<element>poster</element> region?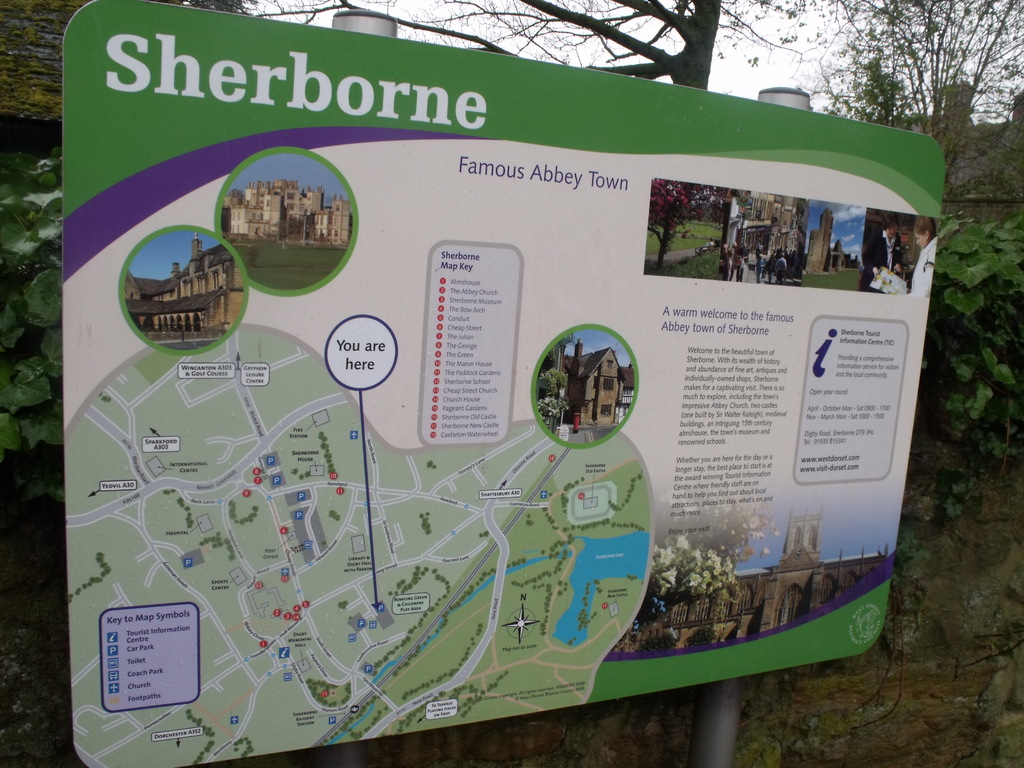
[74, 0, 947, 767]
